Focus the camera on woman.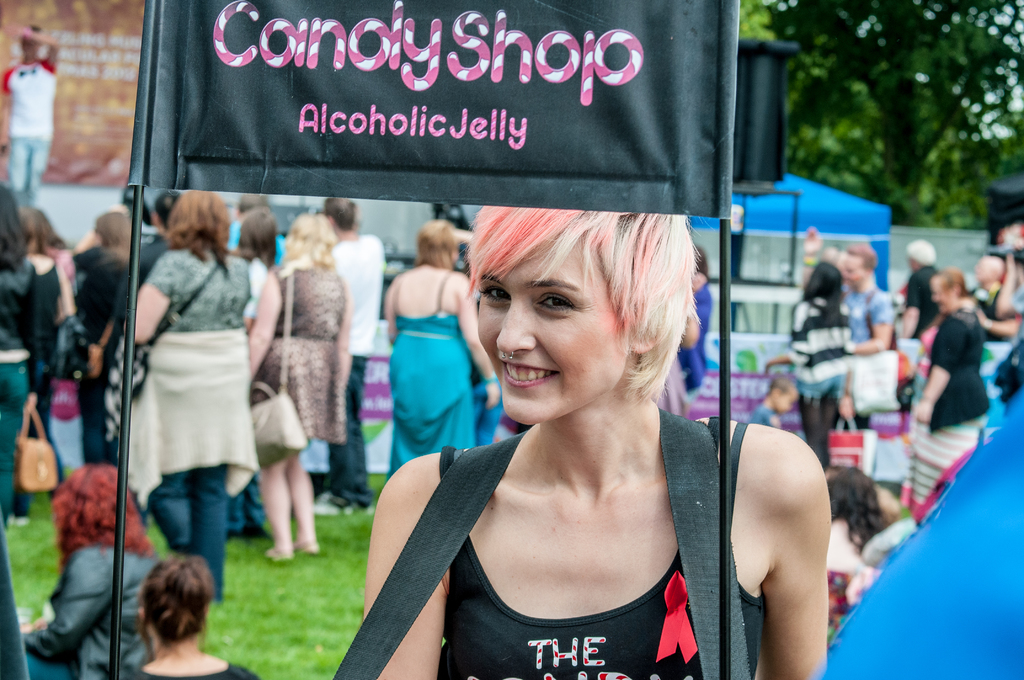
Focus region: left=383, top=219, right=503, bottom=476.
